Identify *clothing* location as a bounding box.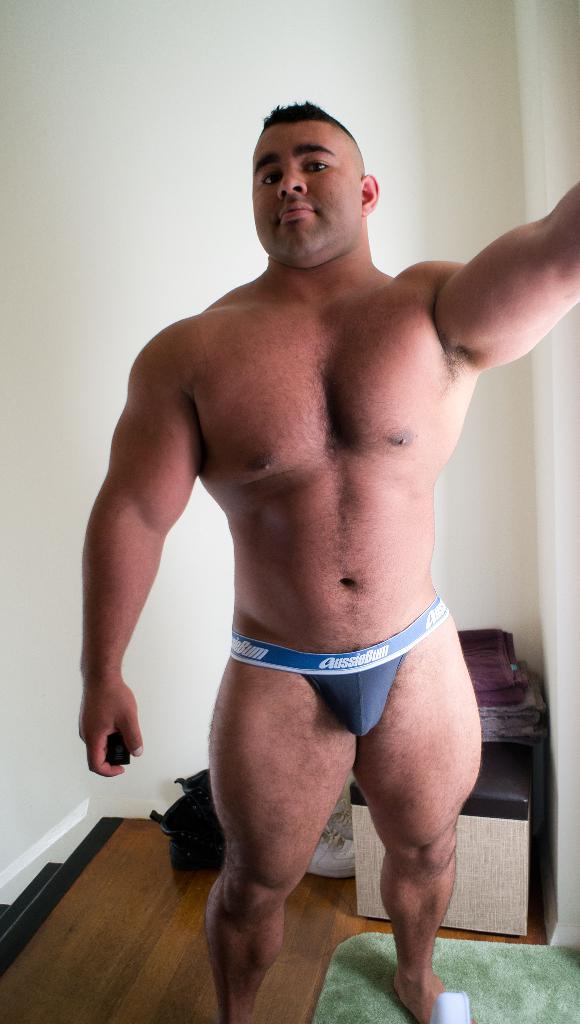
crop(231, 595, 450, 736).
